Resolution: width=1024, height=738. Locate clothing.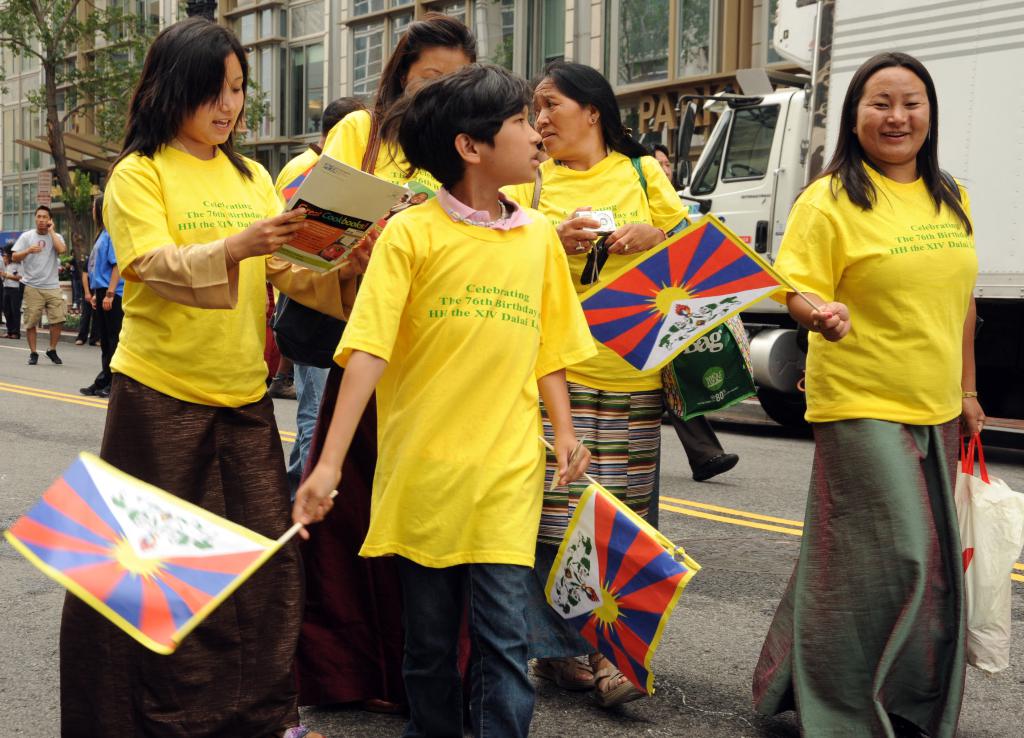
rect(87, 227, 124, 391).
